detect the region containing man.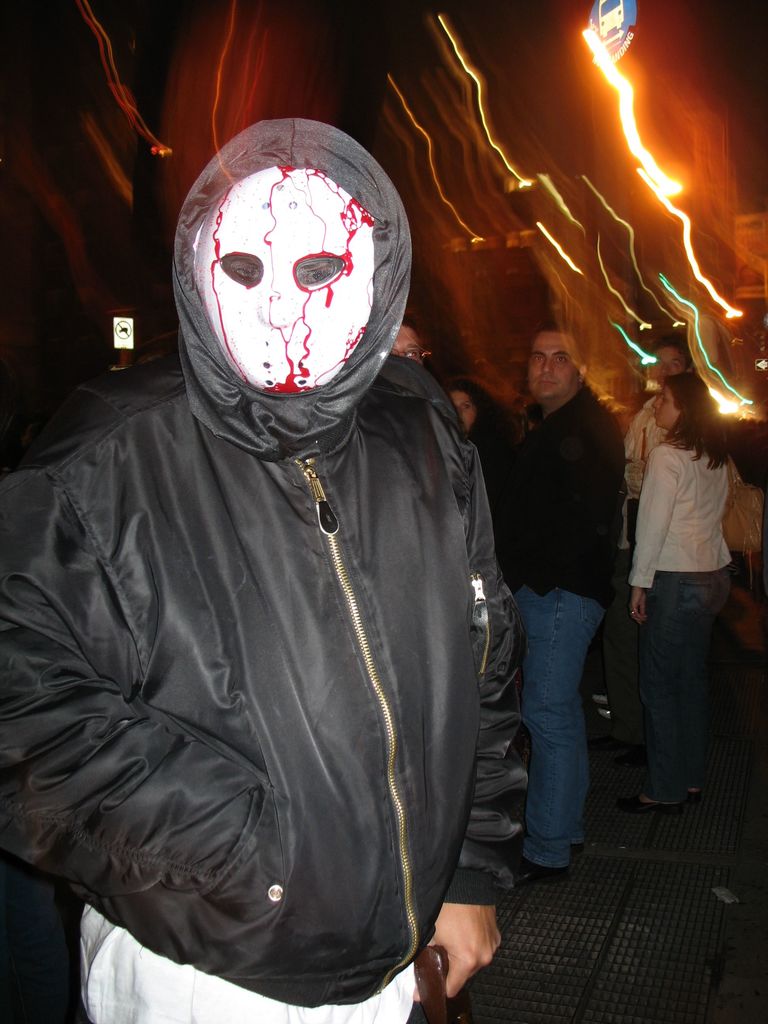
<bbox>508, 321, 632, 891</bbox>.
